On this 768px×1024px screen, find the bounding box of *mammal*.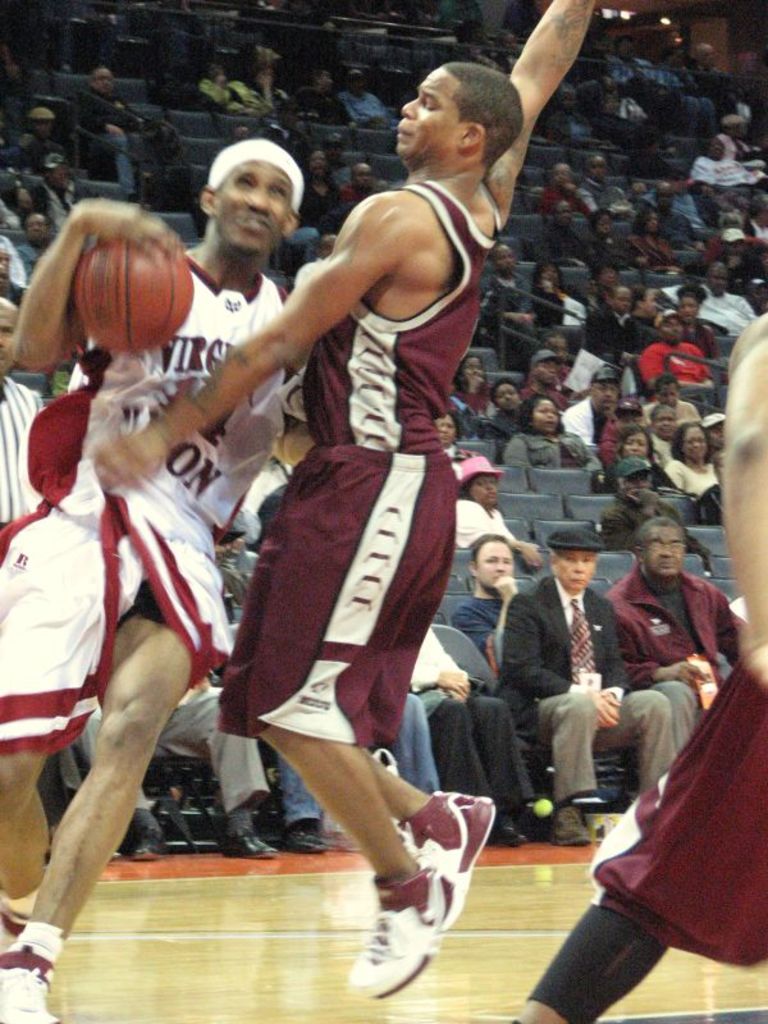
Bounding box: box=[339, 64, 393, 127].
